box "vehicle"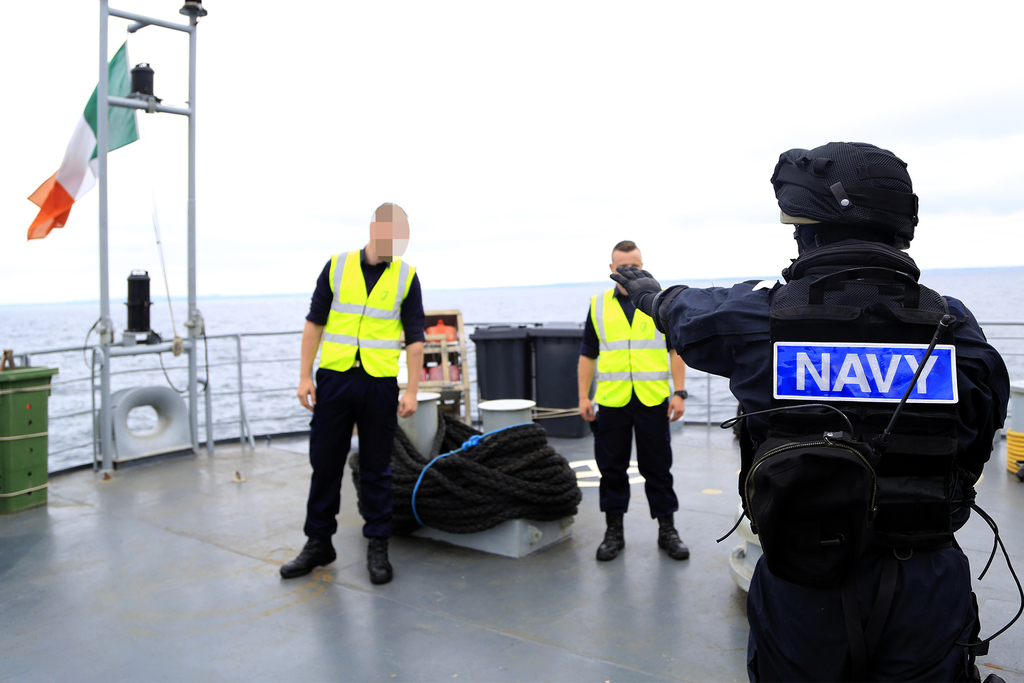
{"left": 0, "top": 0, "right": 1023, "bottom": 682}
